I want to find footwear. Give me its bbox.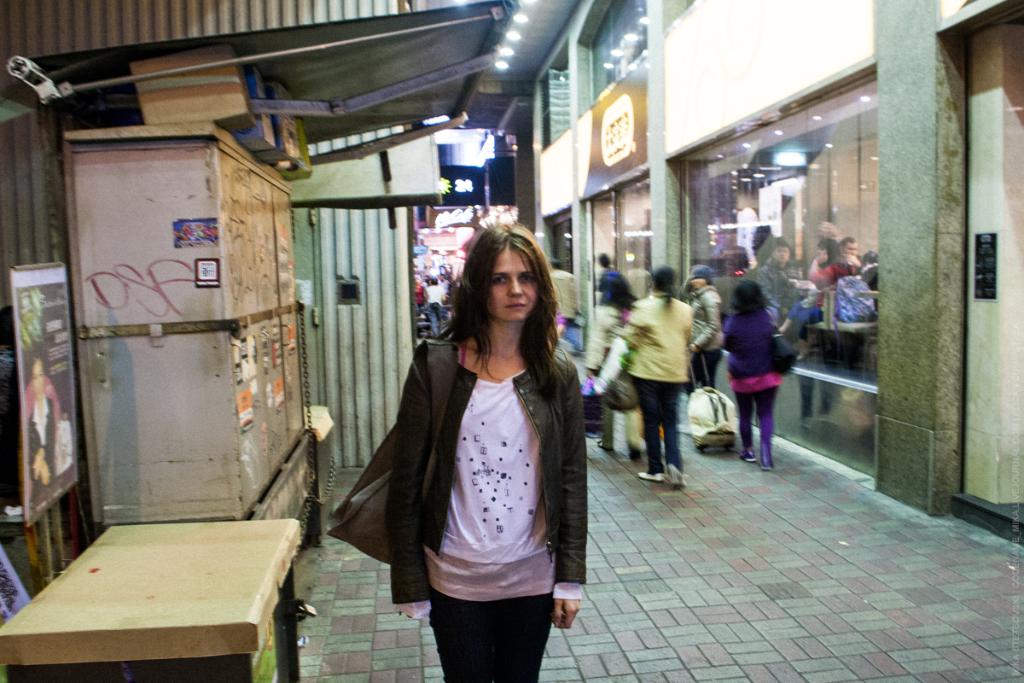
x1=671, y1=464, x2=689, y2=487.
